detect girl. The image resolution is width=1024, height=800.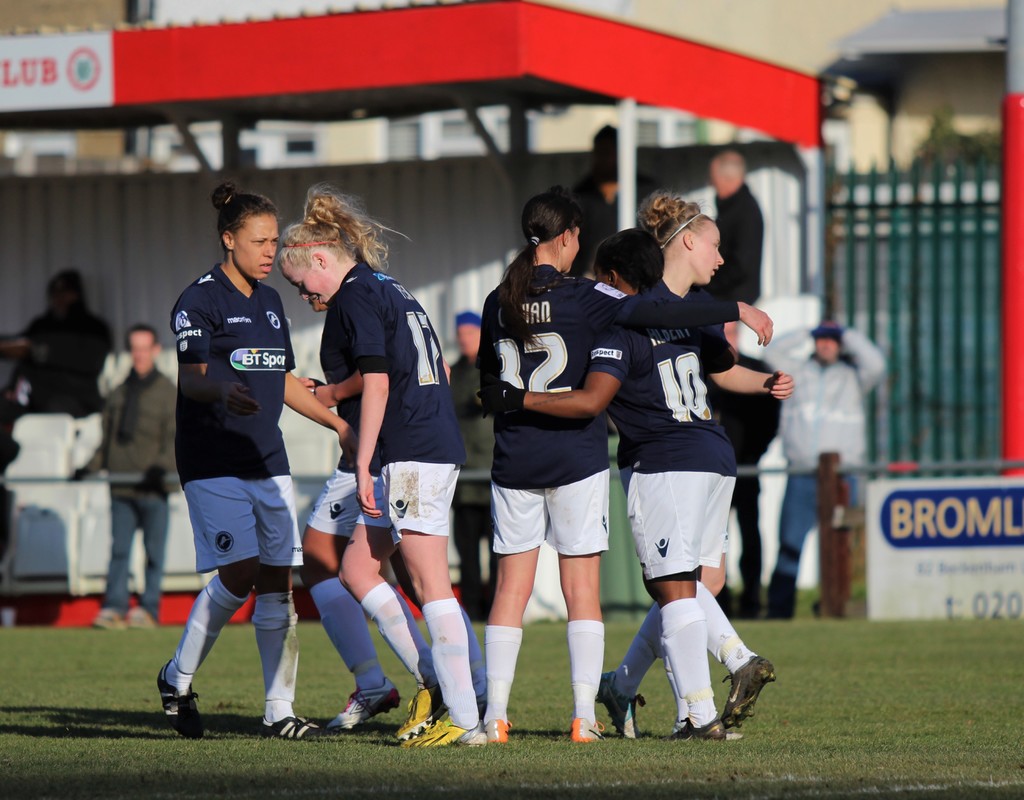
bbox=(478, 235, 796, 751).
